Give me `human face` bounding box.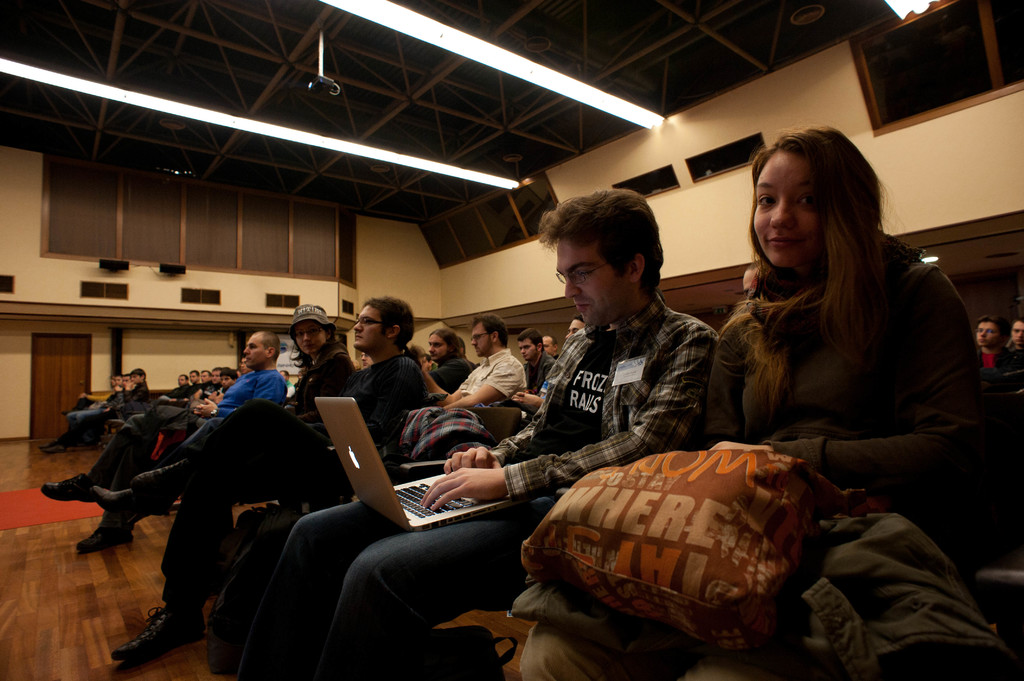
l=189, t=371, r=197, b=383.
